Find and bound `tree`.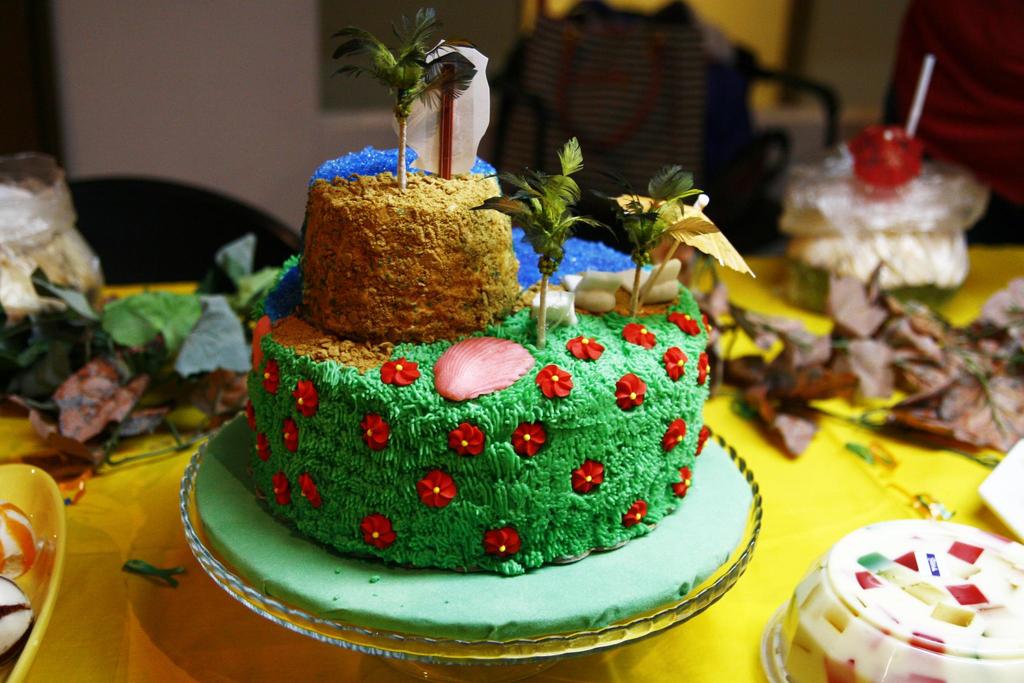
Bound: box=[586, 168, 686, 323].
